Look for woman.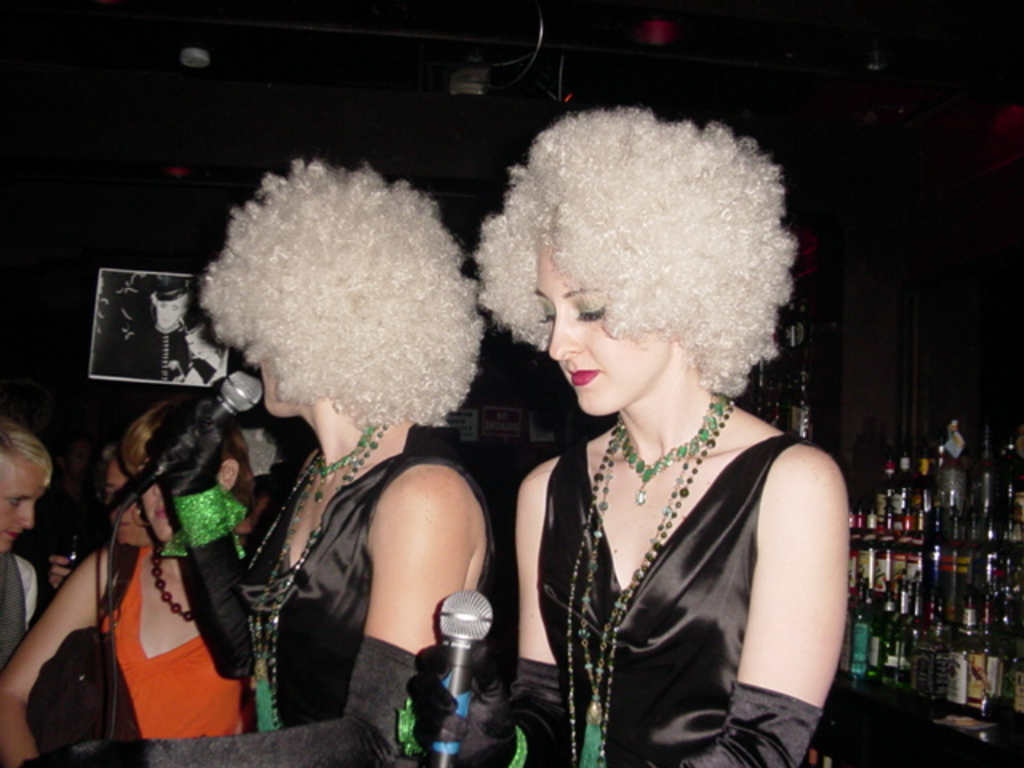
Found: bbox(21, 160, 507, 766).
